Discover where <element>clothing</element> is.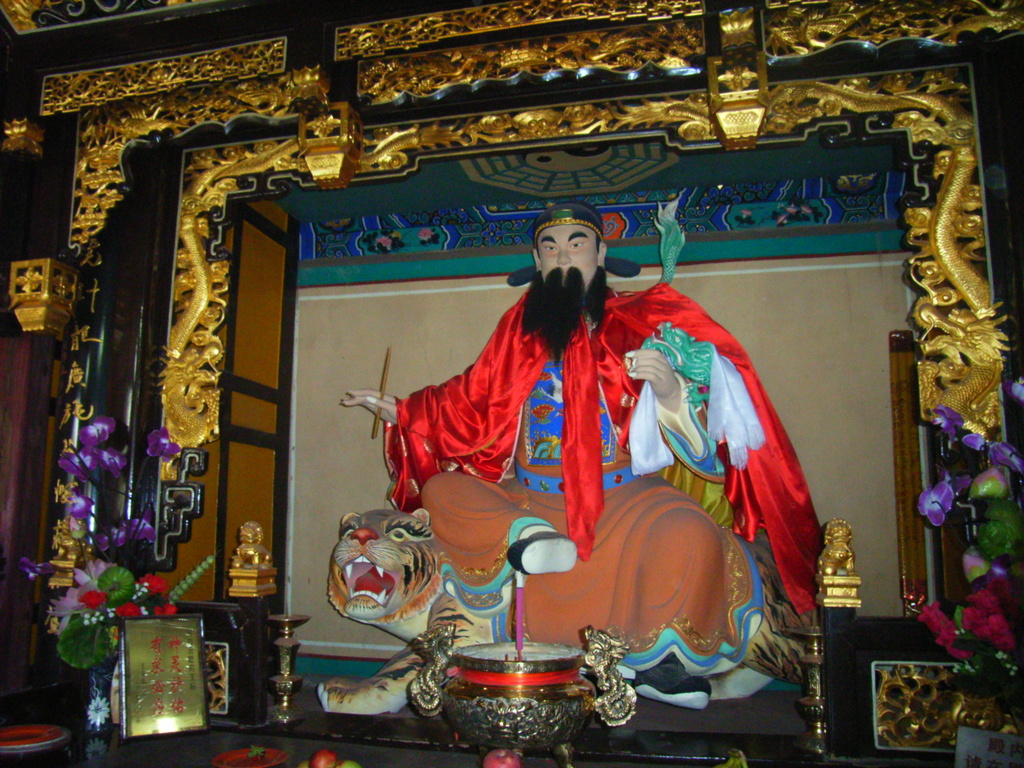
Discovered at (left=392, top=261, right=807, bottom=682).
